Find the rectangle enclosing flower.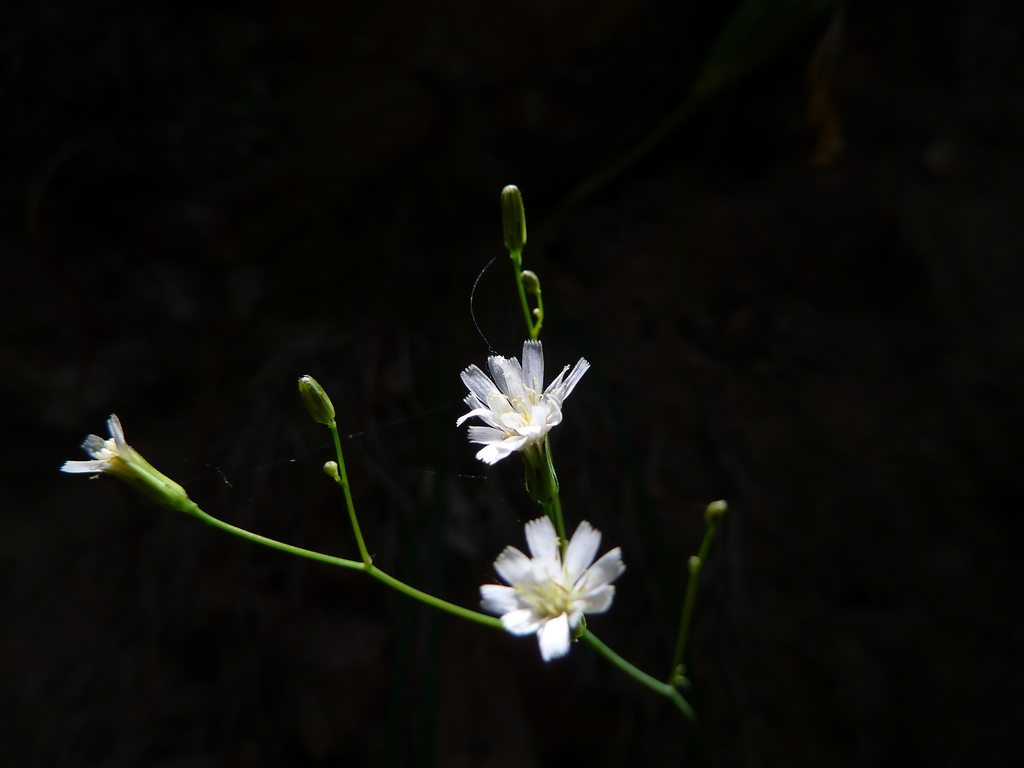
x1=58, y1=414, x2=193, y2=519.
